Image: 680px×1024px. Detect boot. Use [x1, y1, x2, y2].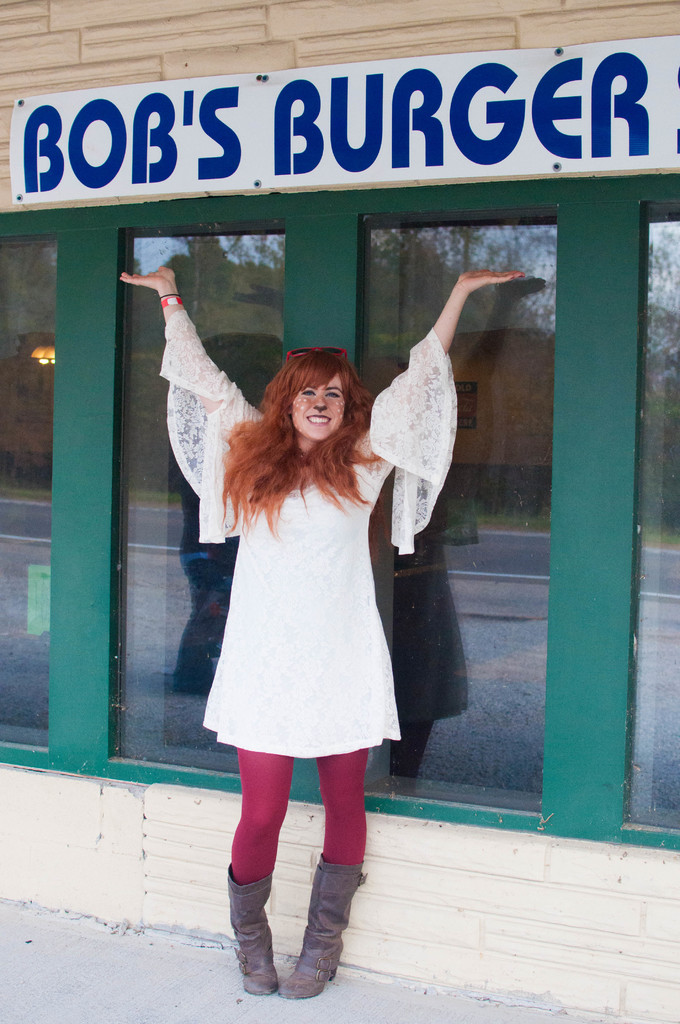
[224, 867, 280, 1005].
